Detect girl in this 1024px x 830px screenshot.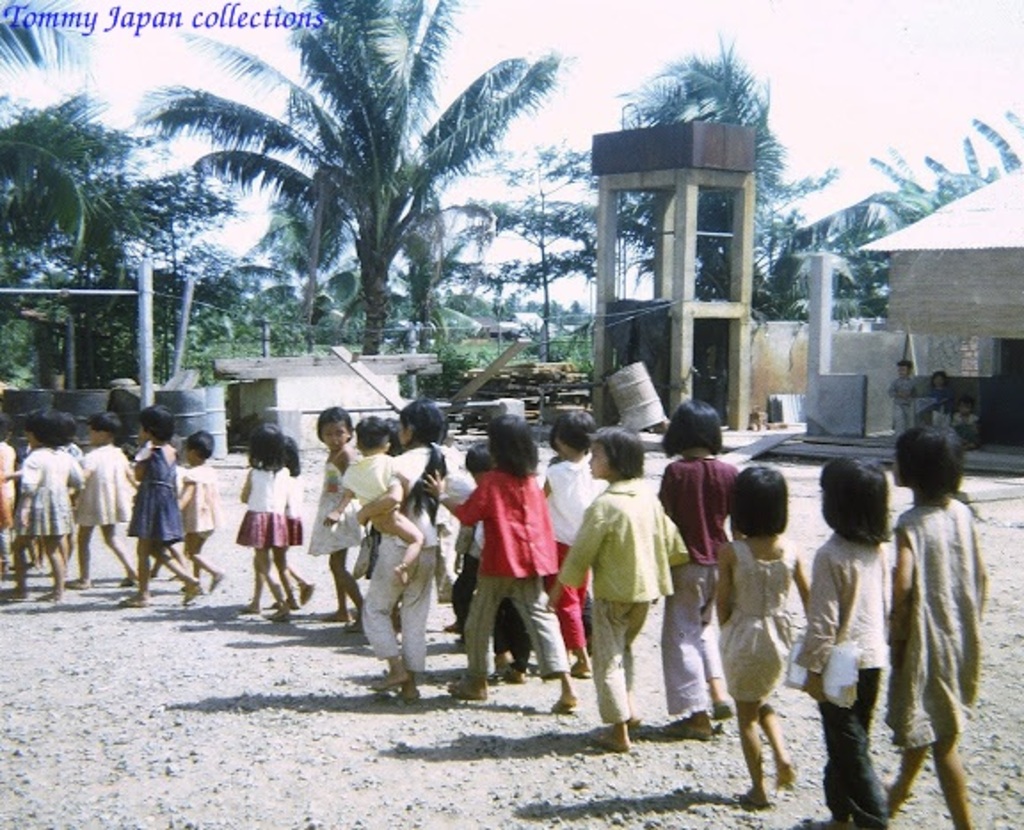
Detection: 308/400/364/636.
